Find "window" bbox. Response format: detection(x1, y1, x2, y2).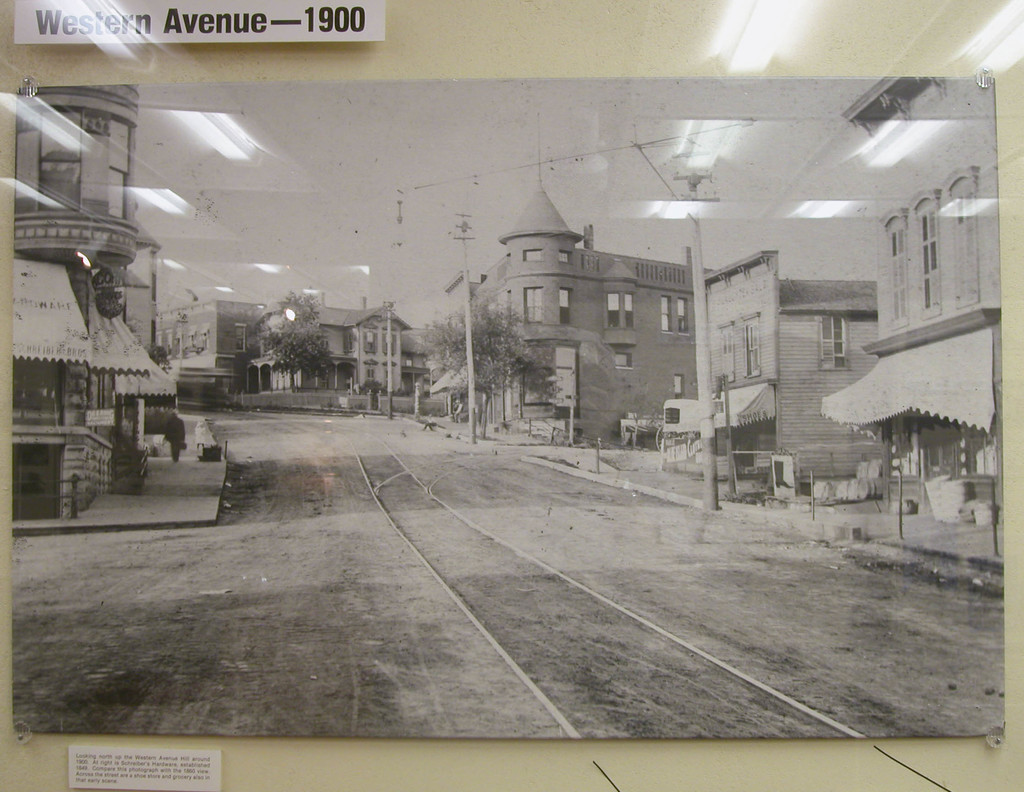
detection(621, 289, 635, 327).
